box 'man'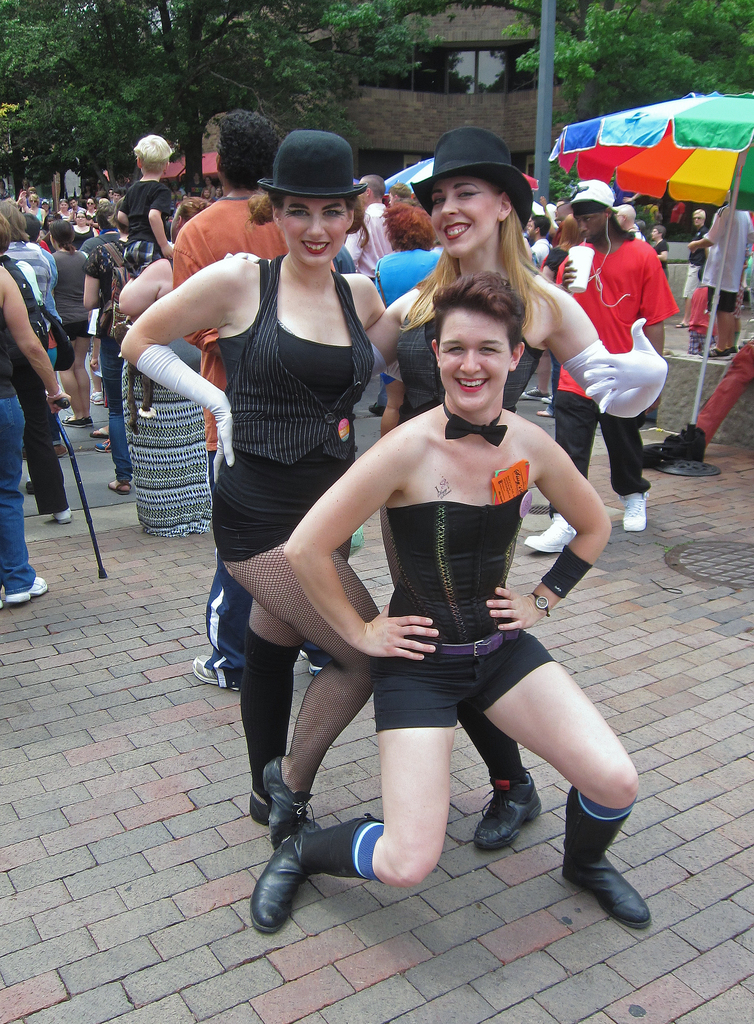
locate(167, 105, 359, 691)
